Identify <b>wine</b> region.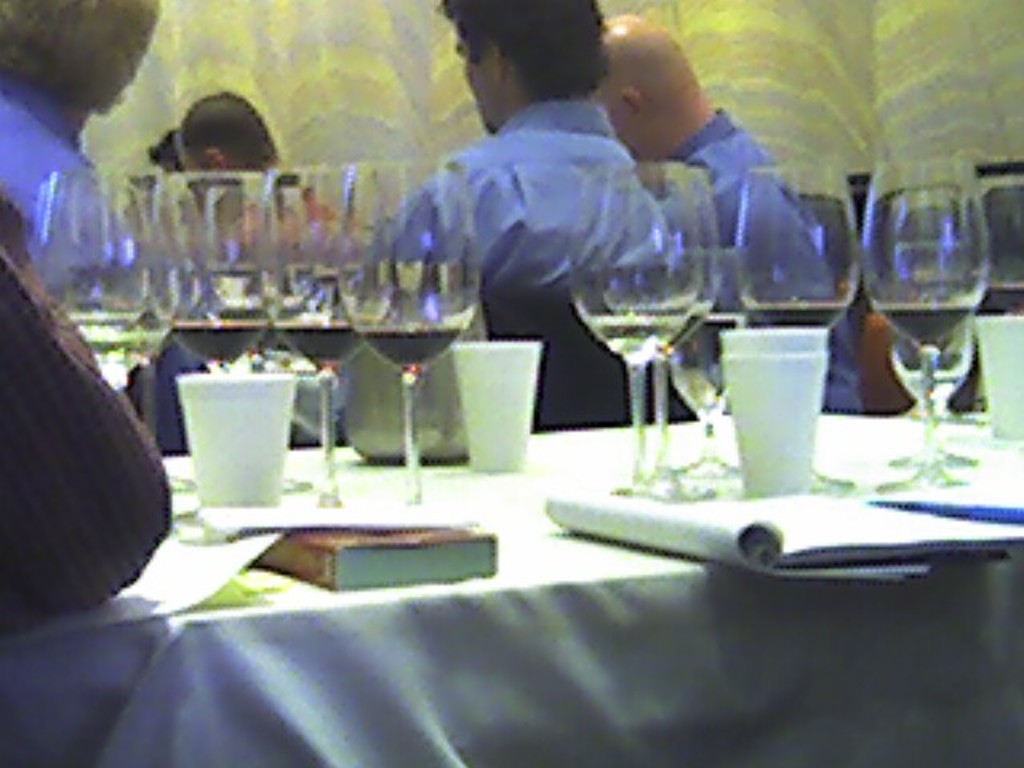
Region: [x1=742, y1=302, x2=846, y2=326].
